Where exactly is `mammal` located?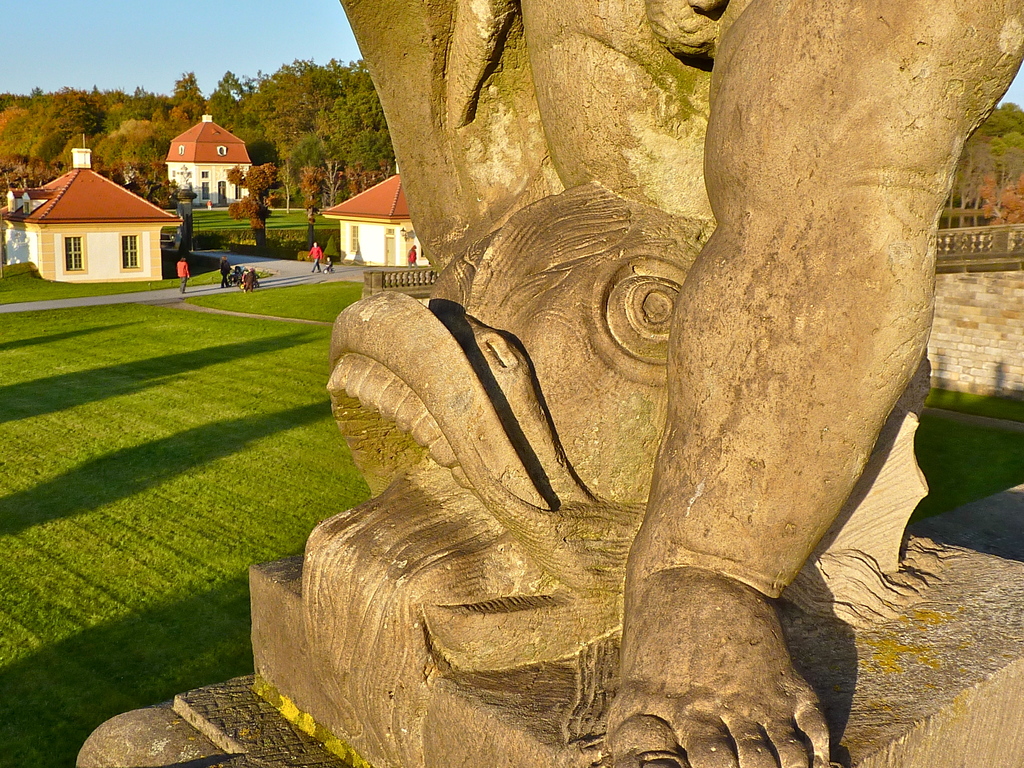
Its bounding box is BBox(221, 252, 231, 288).
